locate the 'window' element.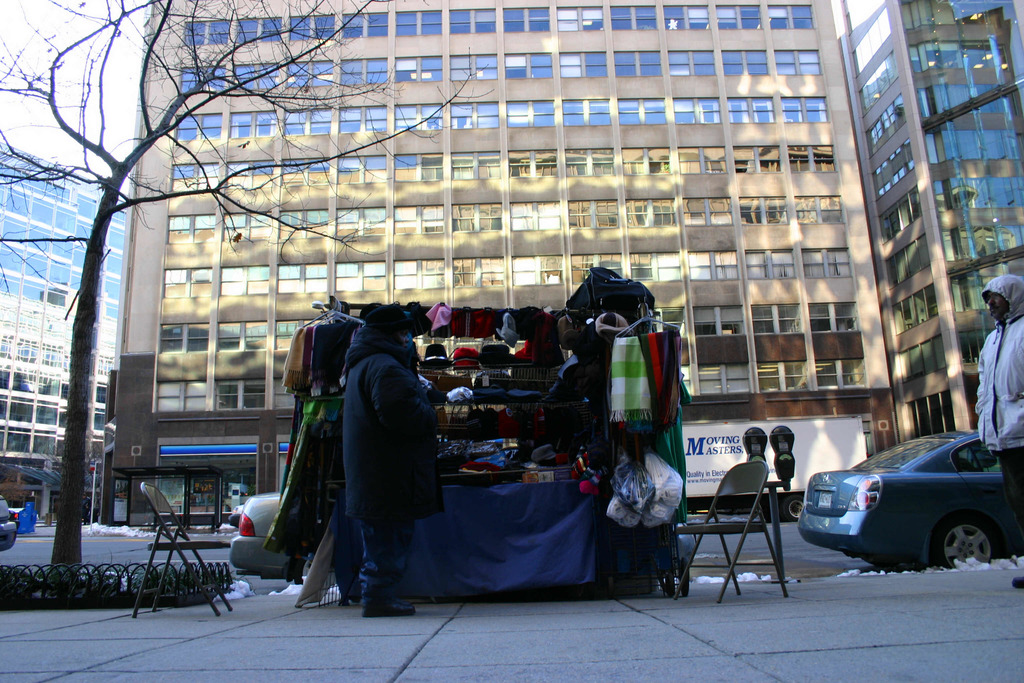
Element bbox: bbox(778, 95, 831, 120).
